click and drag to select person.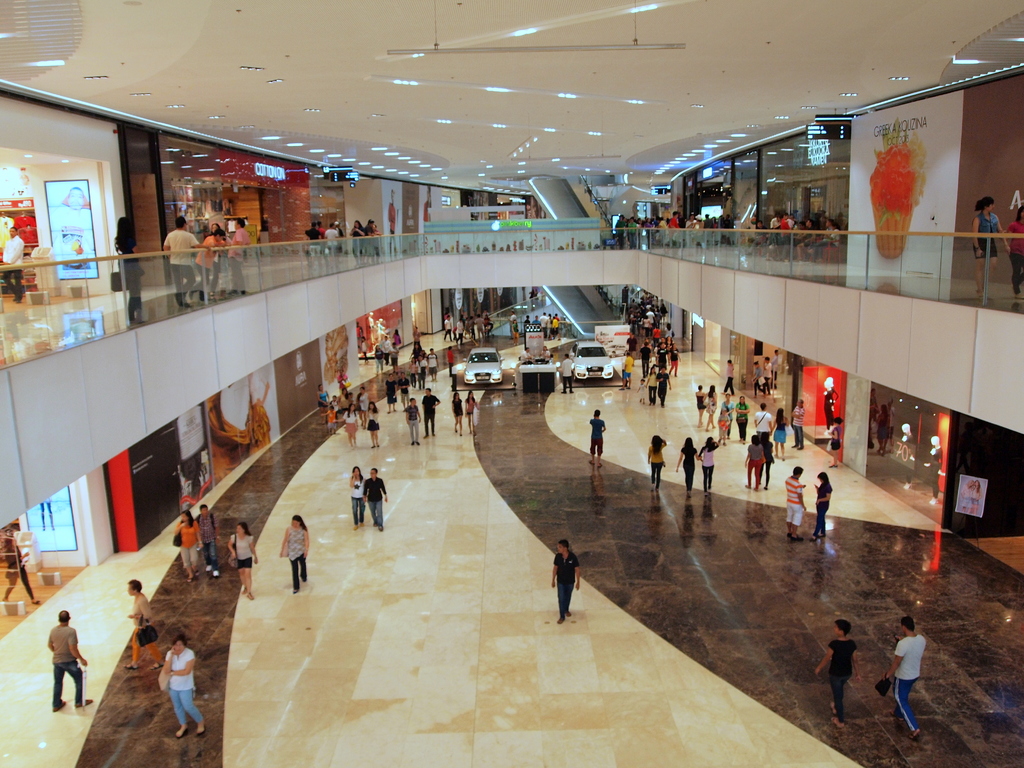
Selection: region(363, 470, 385, 531).
